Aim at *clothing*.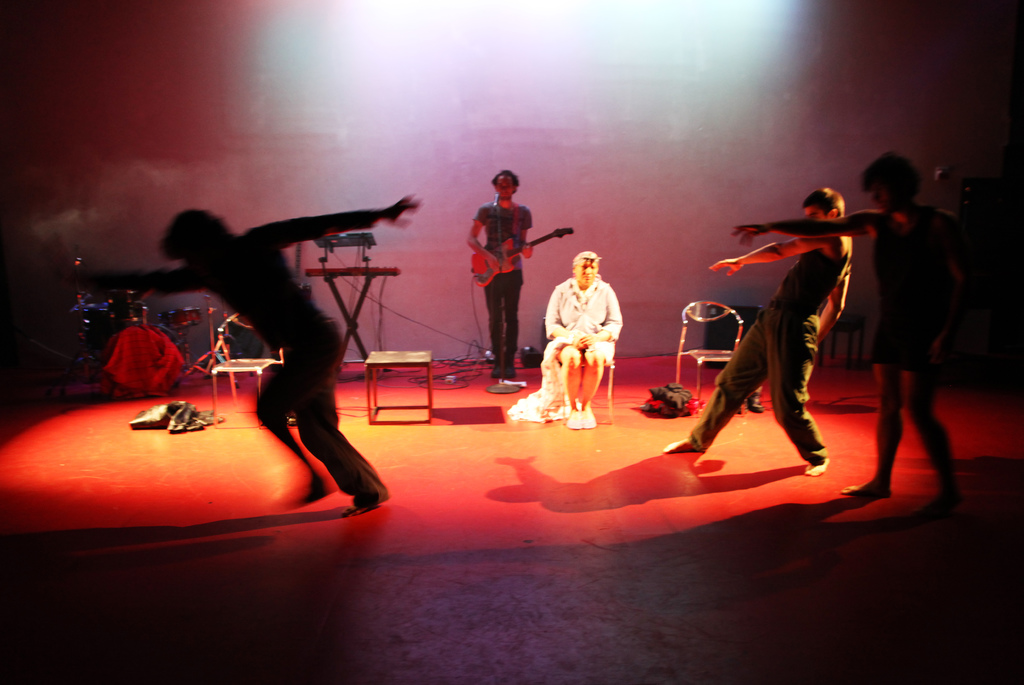
Aimed at region(475, 203, 535, 379).
